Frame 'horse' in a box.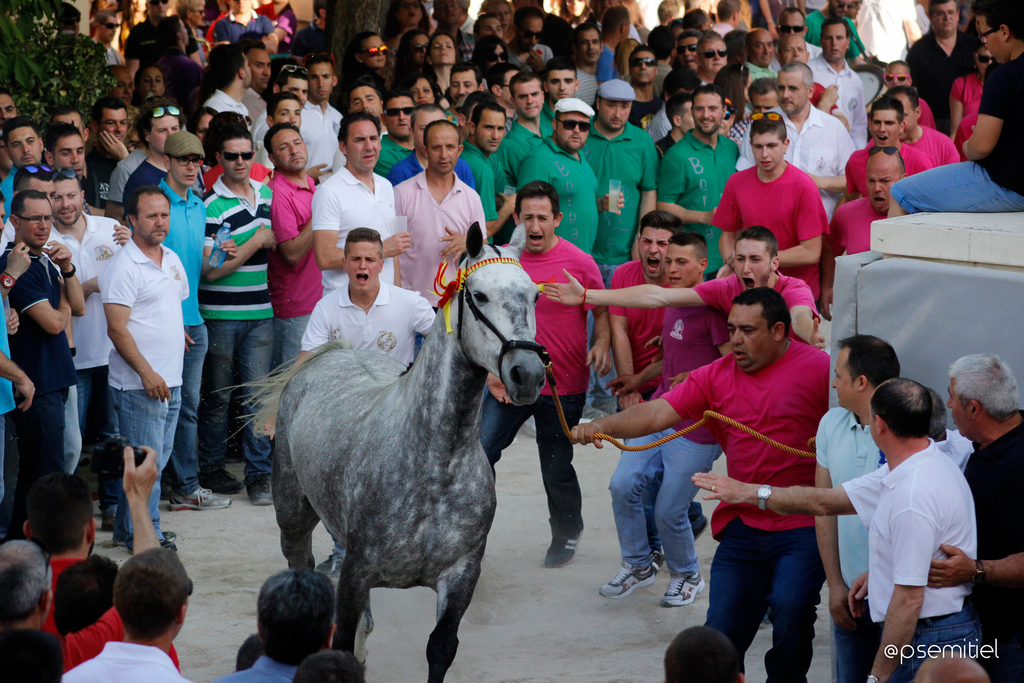
(207,217,548,682).
